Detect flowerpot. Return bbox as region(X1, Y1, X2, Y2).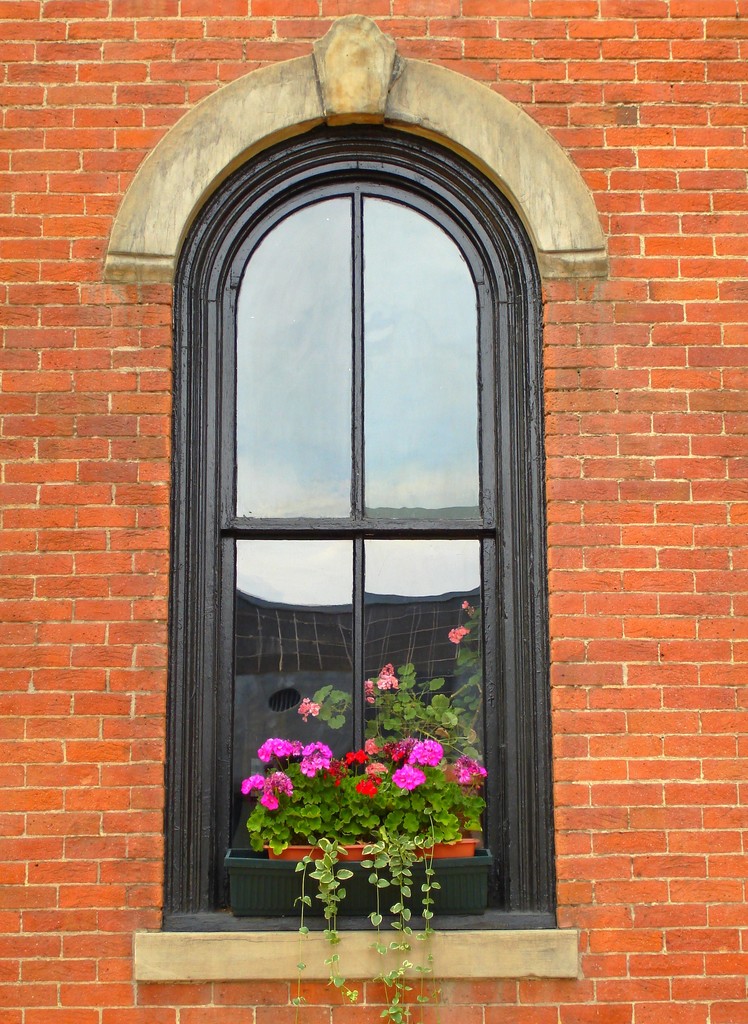
region(262, 836, 483, 860).
